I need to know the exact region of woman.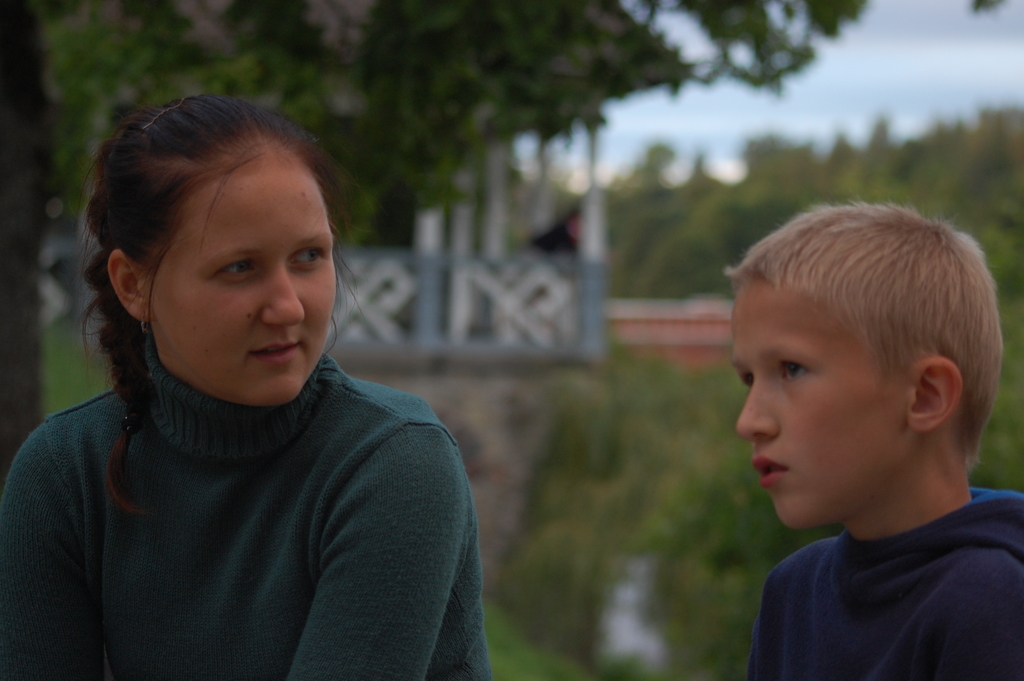
Region: box(0, 103, 554, 662).
